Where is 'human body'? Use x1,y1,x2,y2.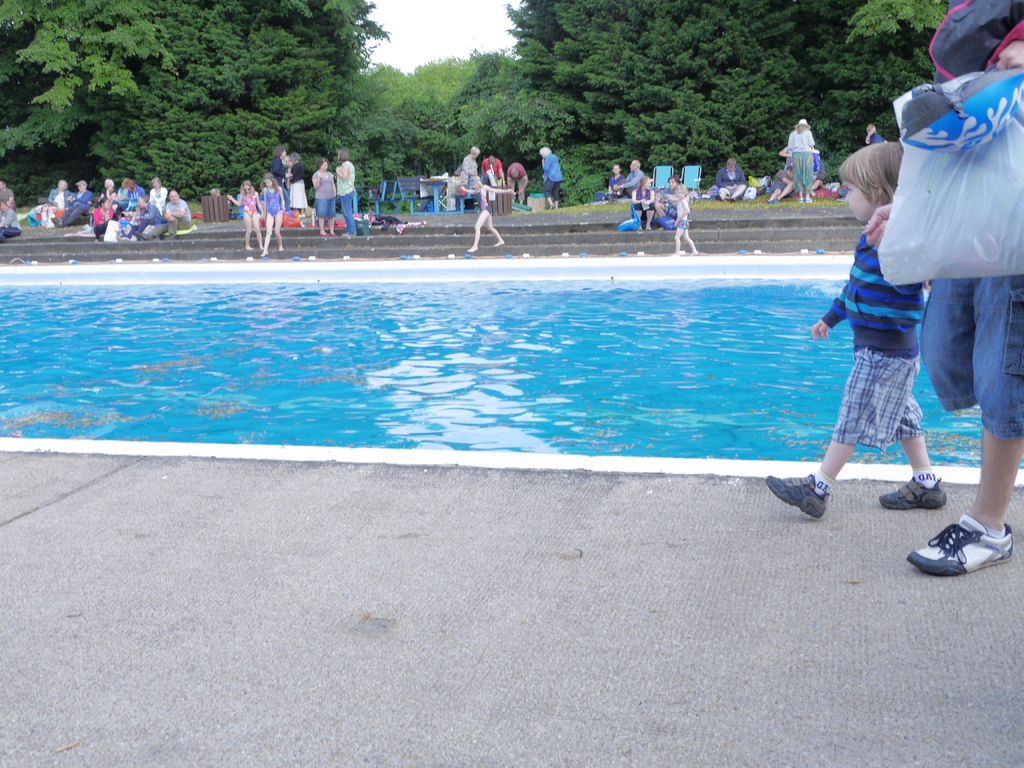
808,69,1004,560.
